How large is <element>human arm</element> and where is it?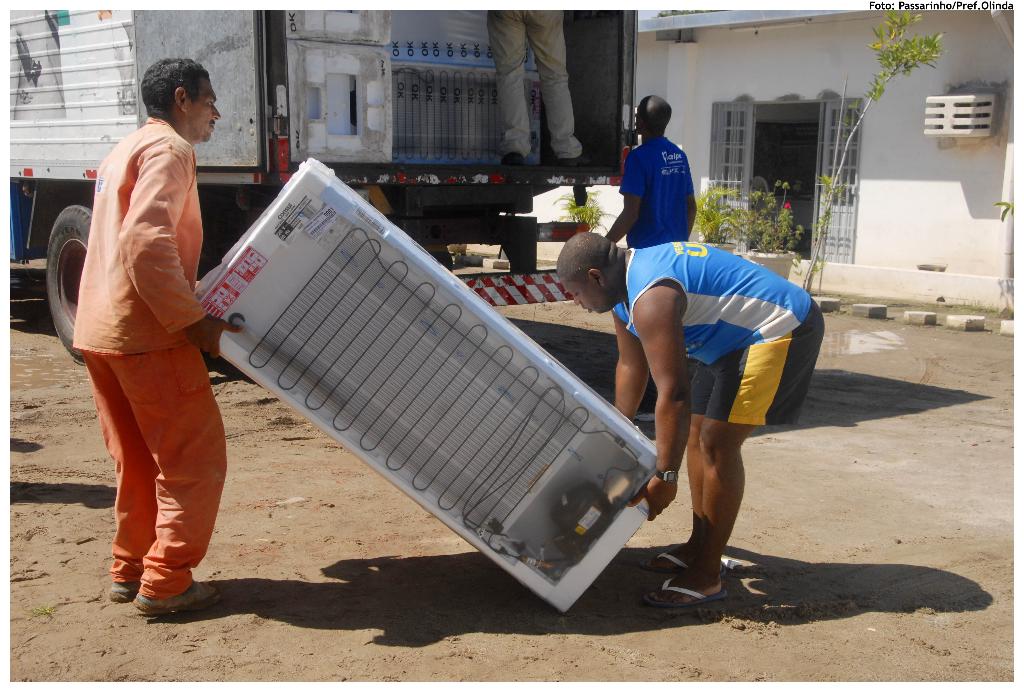
Bounding box: [601,151,649,243].
